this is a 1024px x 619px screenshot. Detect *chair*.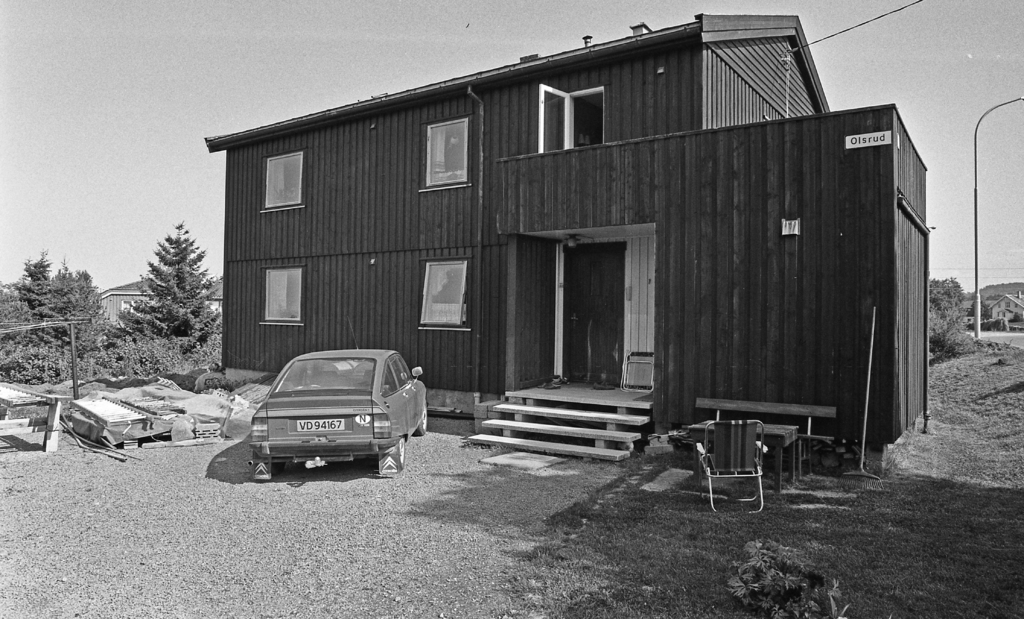
crop(680, 417, 788, 518).
